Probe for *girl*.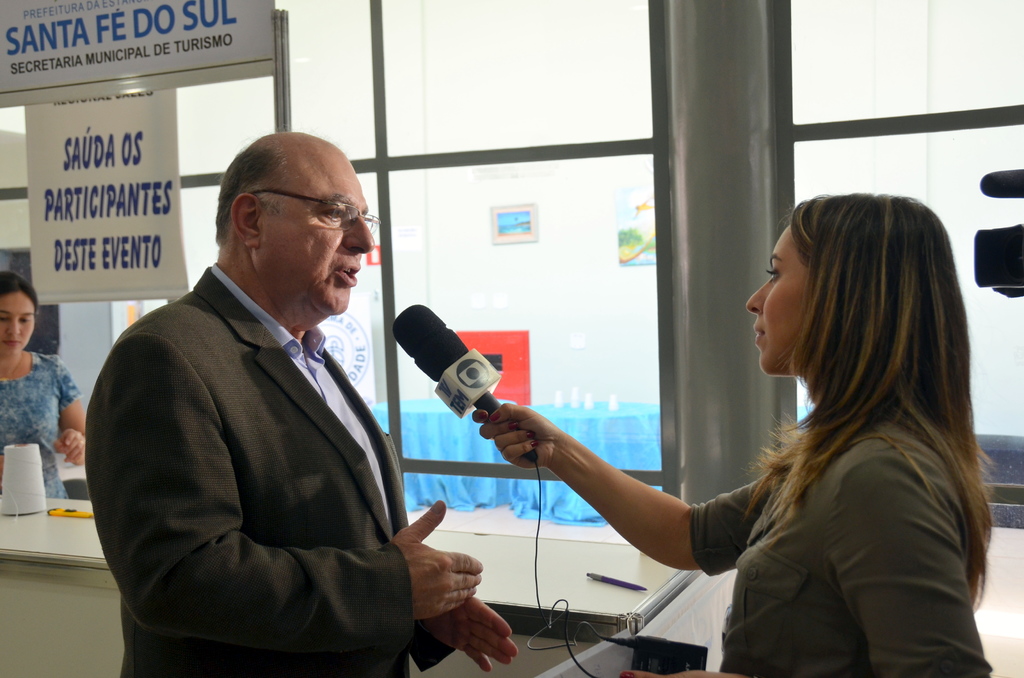
Probe result: 476:190:994:677.
